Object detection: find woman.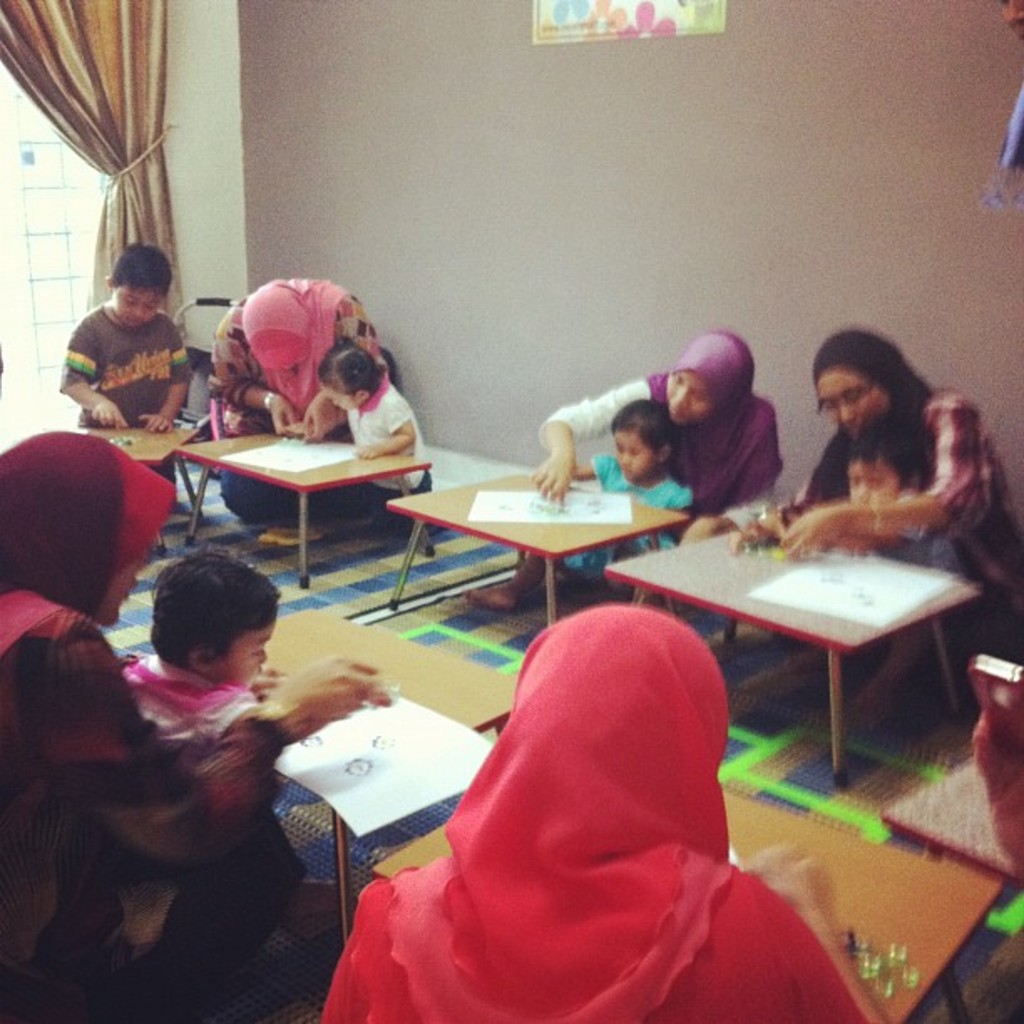
bbox=(527, 328, 785, 602).
